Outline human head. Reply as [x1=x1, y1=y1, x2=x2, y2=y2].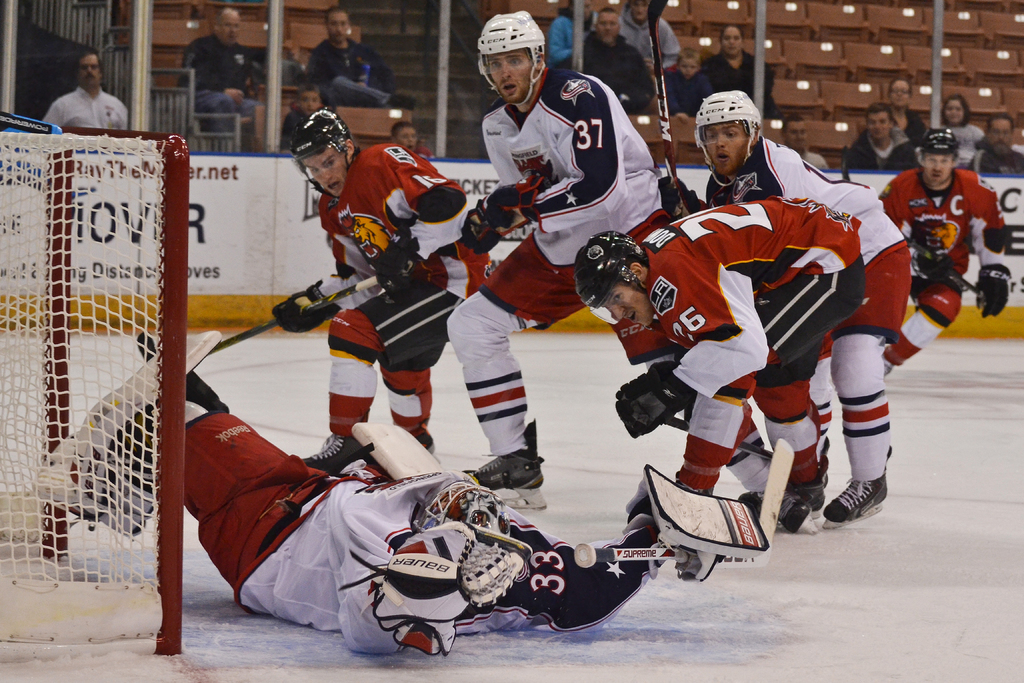
[x1=569, y1=0, x2=594, y2=20].
